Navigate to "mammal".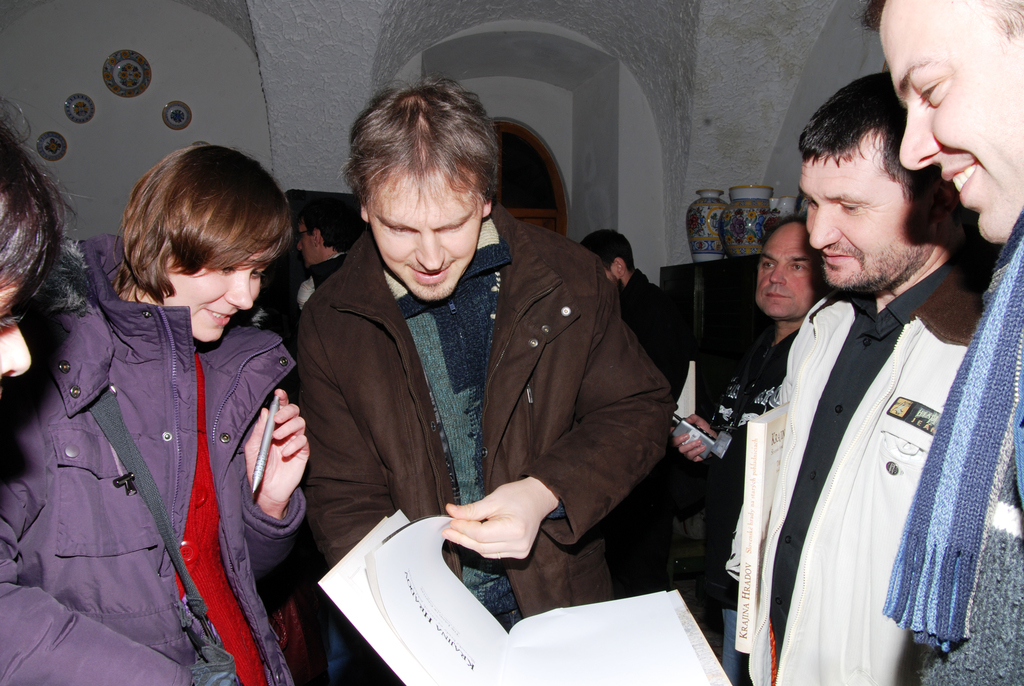
Navigation target: x1=580, y1=229, x2=681, y2=378.
